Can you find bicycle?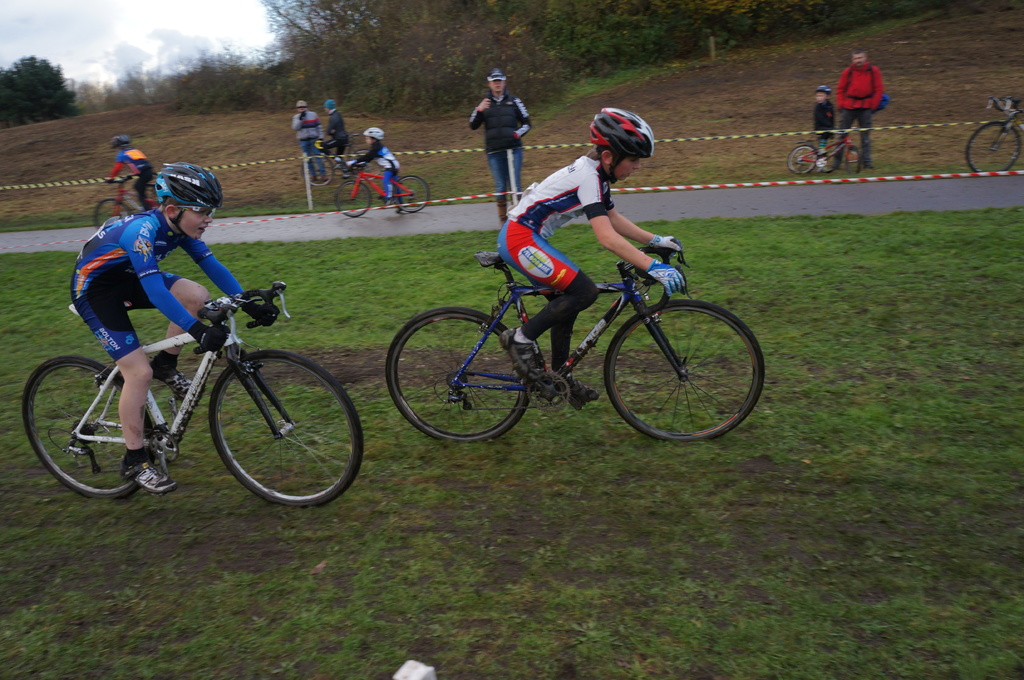
Yes, bounding box: x1=785, y1=122, x2=873, y2=175.
